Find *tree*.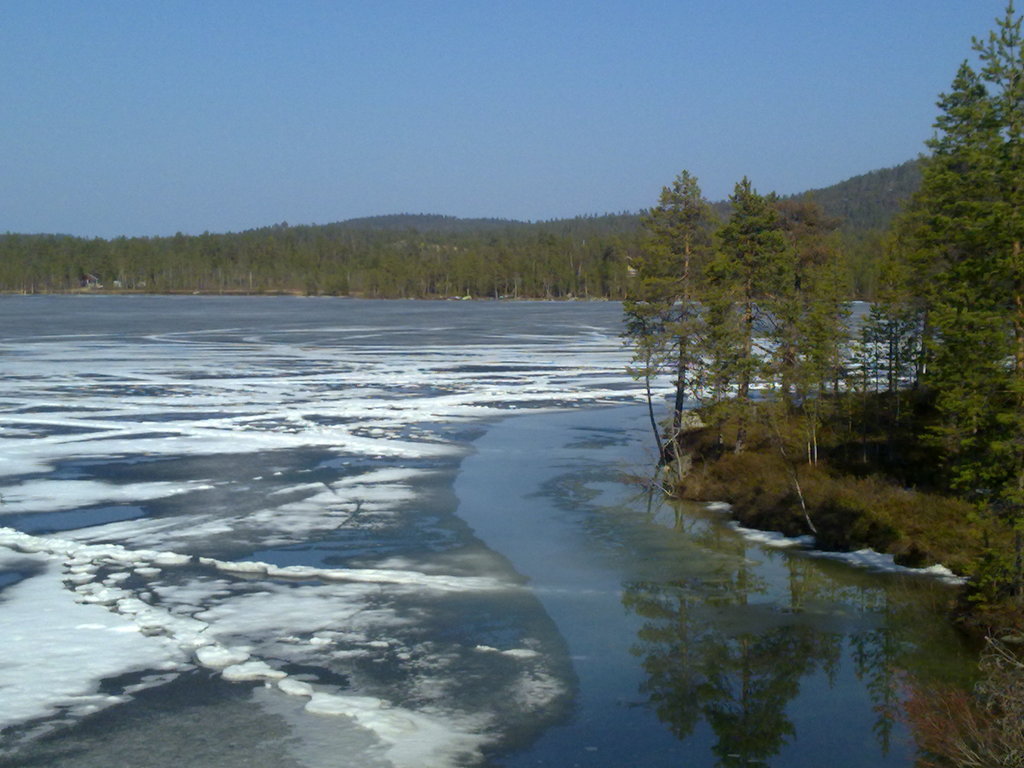
x1=719 y1=163 x2=776 y2=415.
